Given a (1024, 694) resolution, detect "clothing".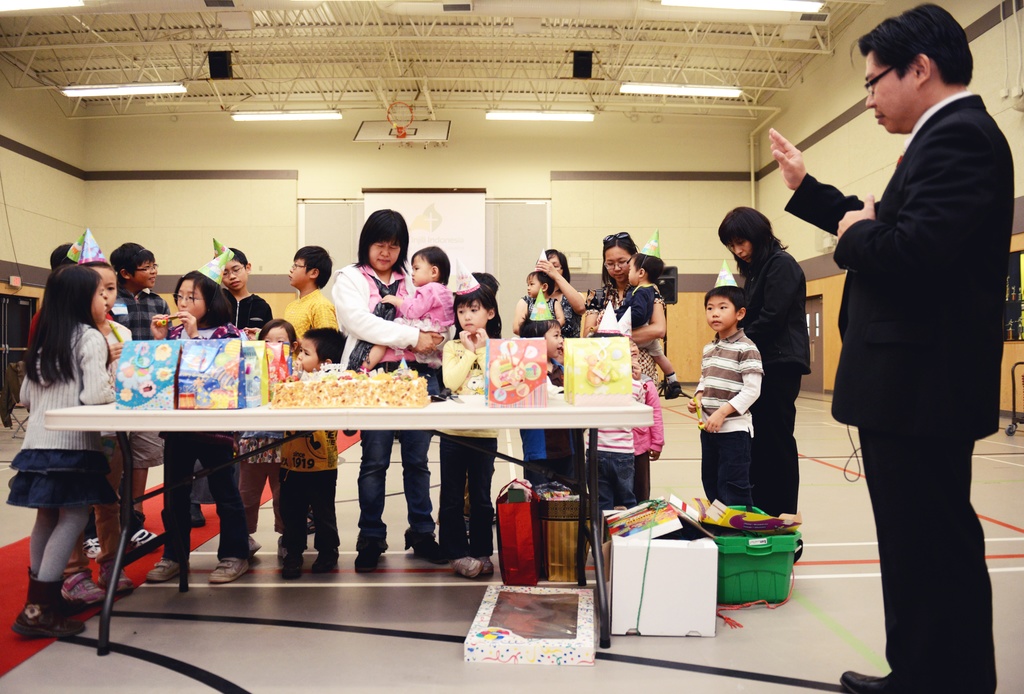
<bbox>149, 321, 237, 554</bbox>.
